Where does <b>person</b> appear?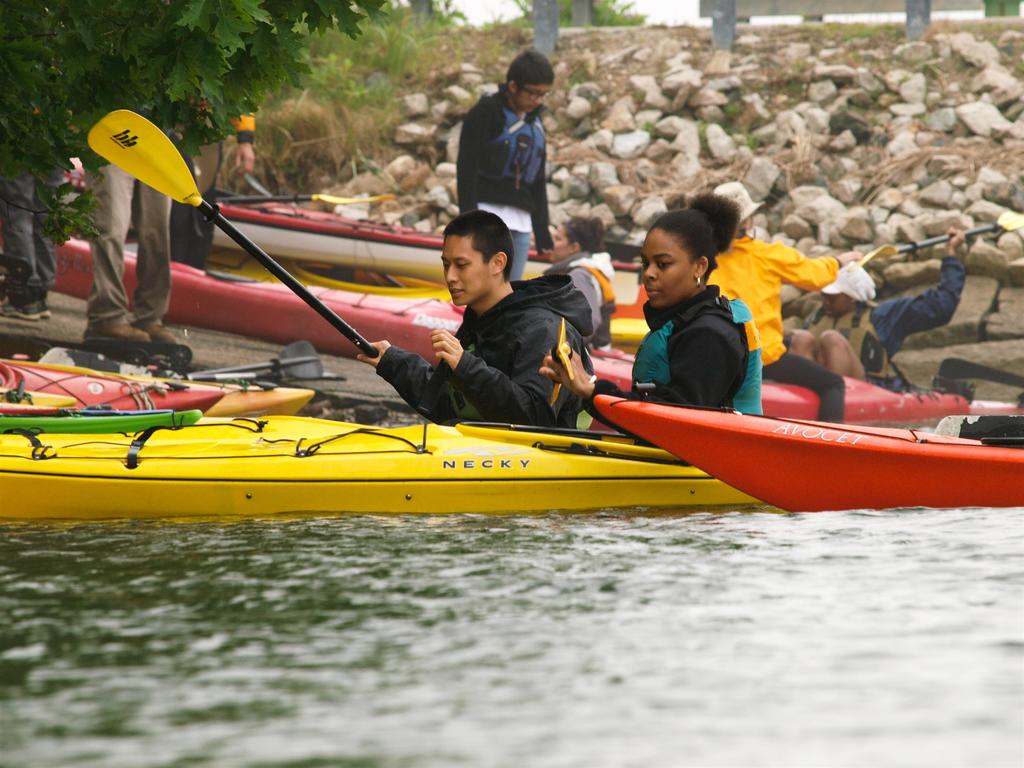
Appears at x1=799, y1=227, x2=972, y2=396.
